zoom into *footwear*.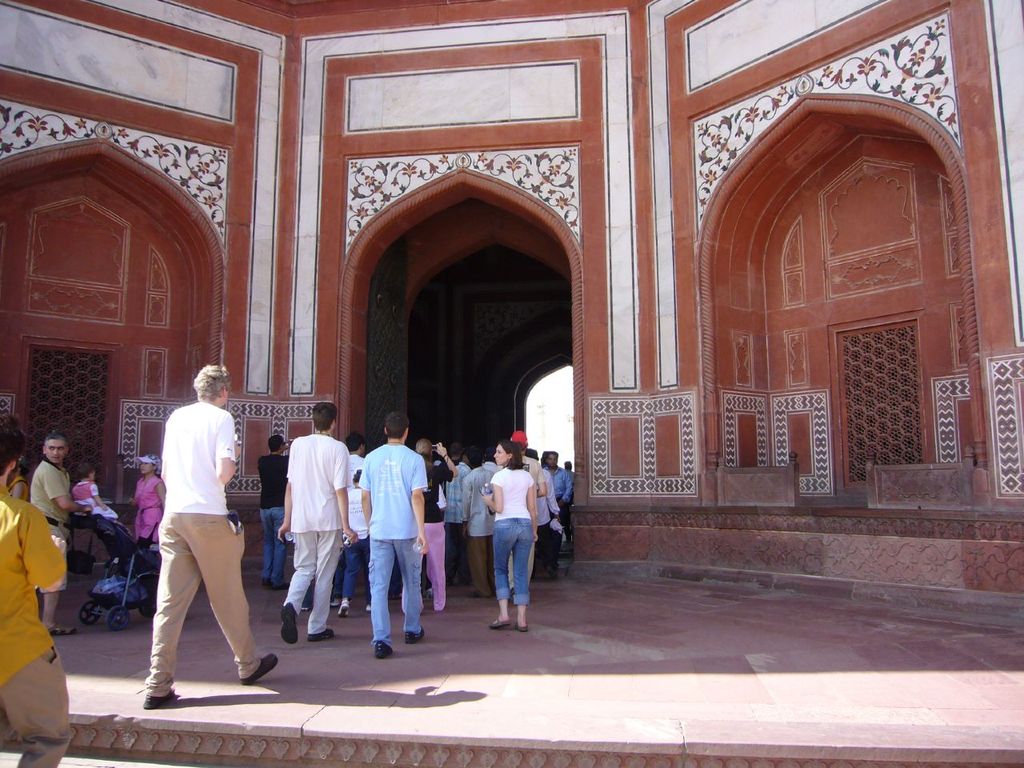
Zoom target: <box>241,654,279,690</box>.
